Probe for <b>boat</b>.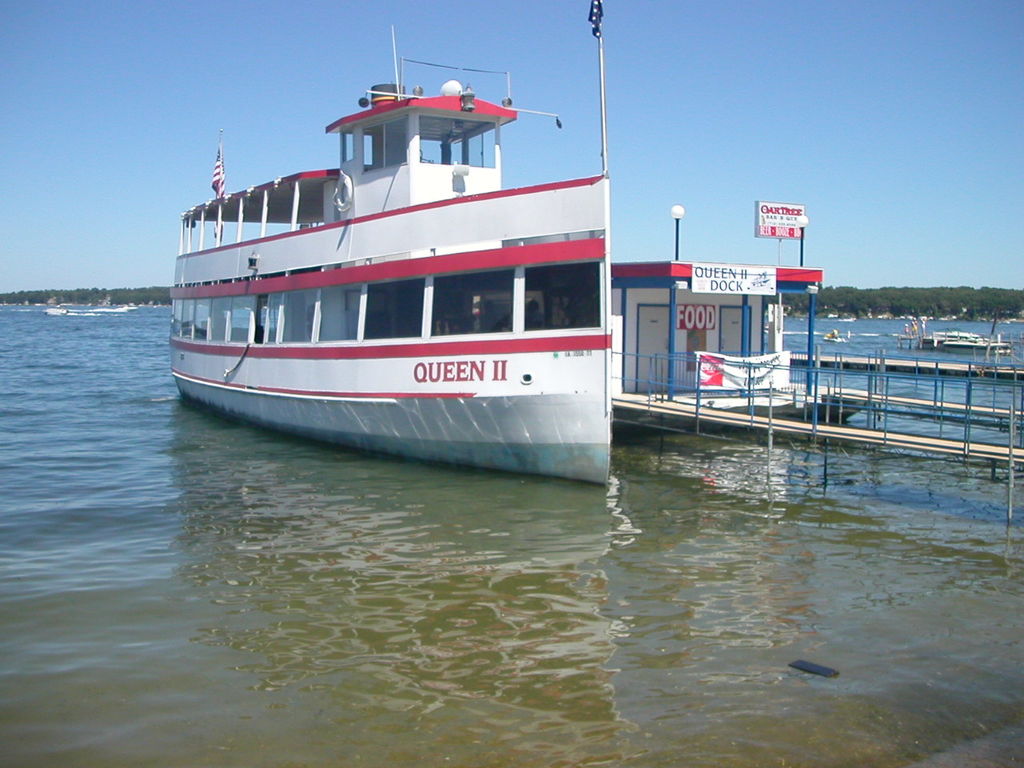
Probe result: 134:46:770:514.
